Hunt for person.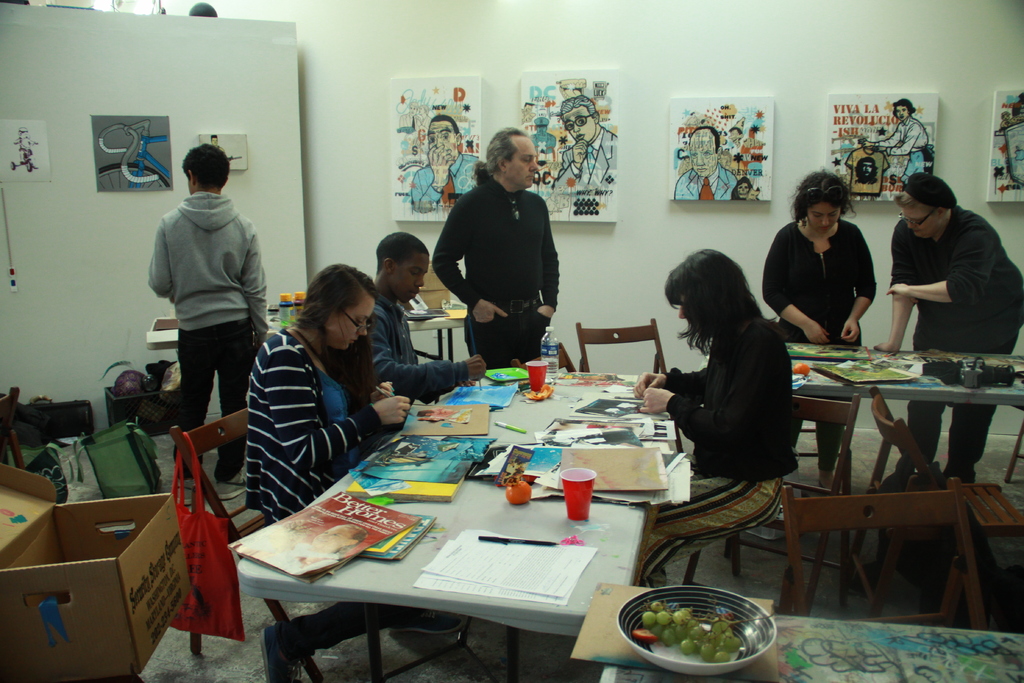
Hunted down at (x1=412, y1=116, x2=486, y2=211).
